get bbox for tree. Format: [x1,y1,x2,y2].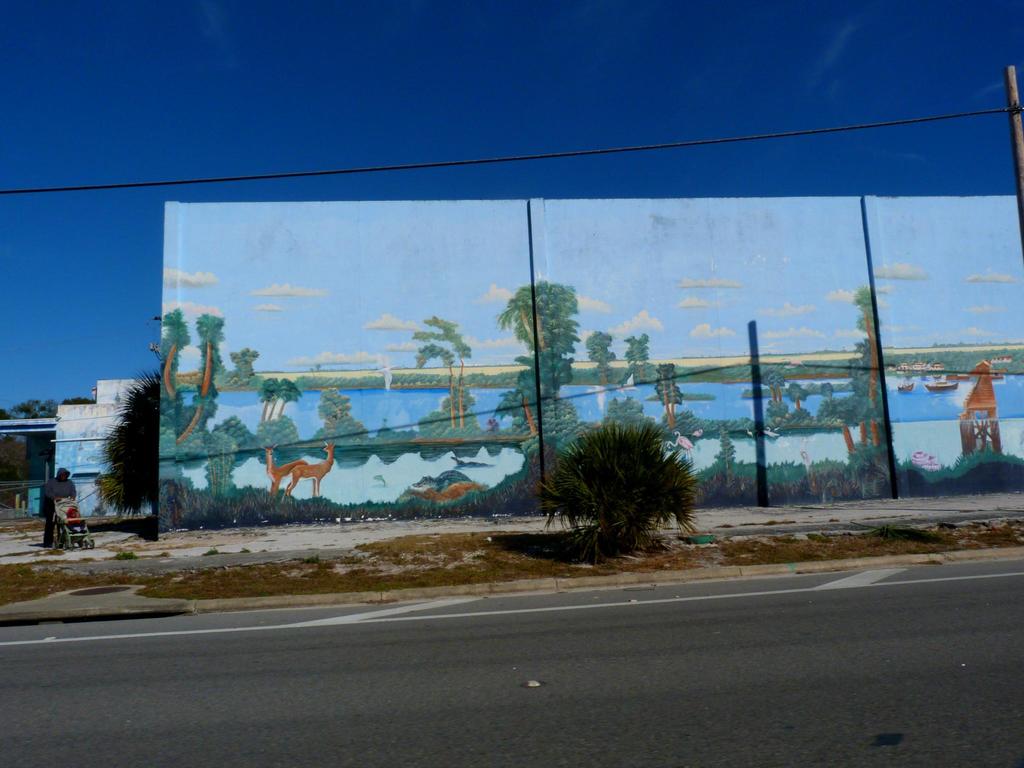
[586,328,619,378].
